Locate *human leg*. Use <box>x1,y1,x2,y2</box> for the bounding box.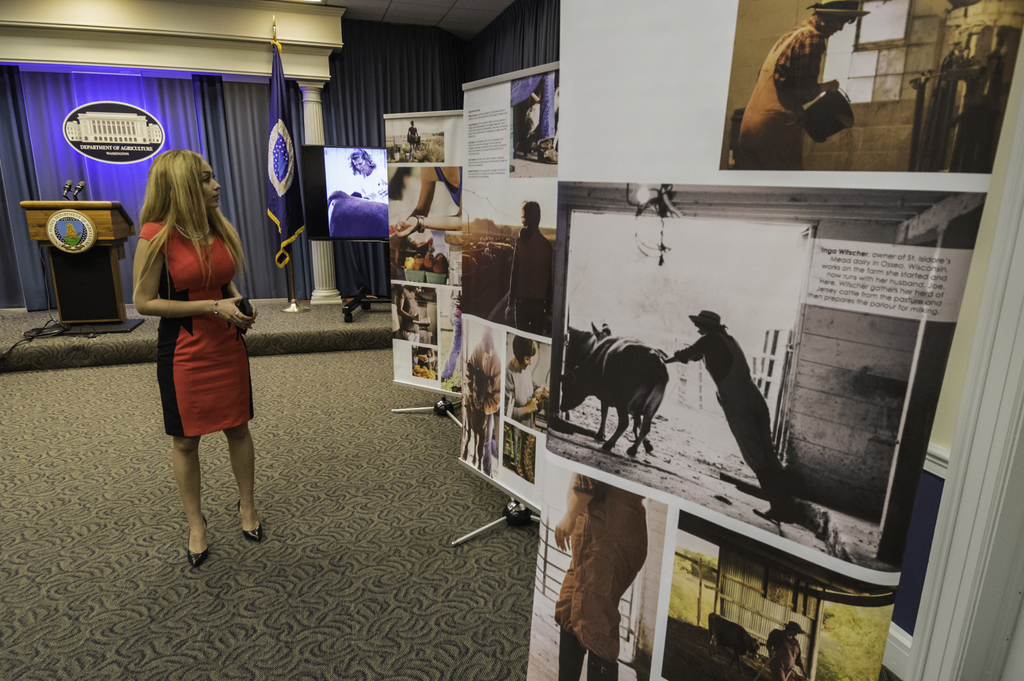
<box>226,422,251,538</box>.
